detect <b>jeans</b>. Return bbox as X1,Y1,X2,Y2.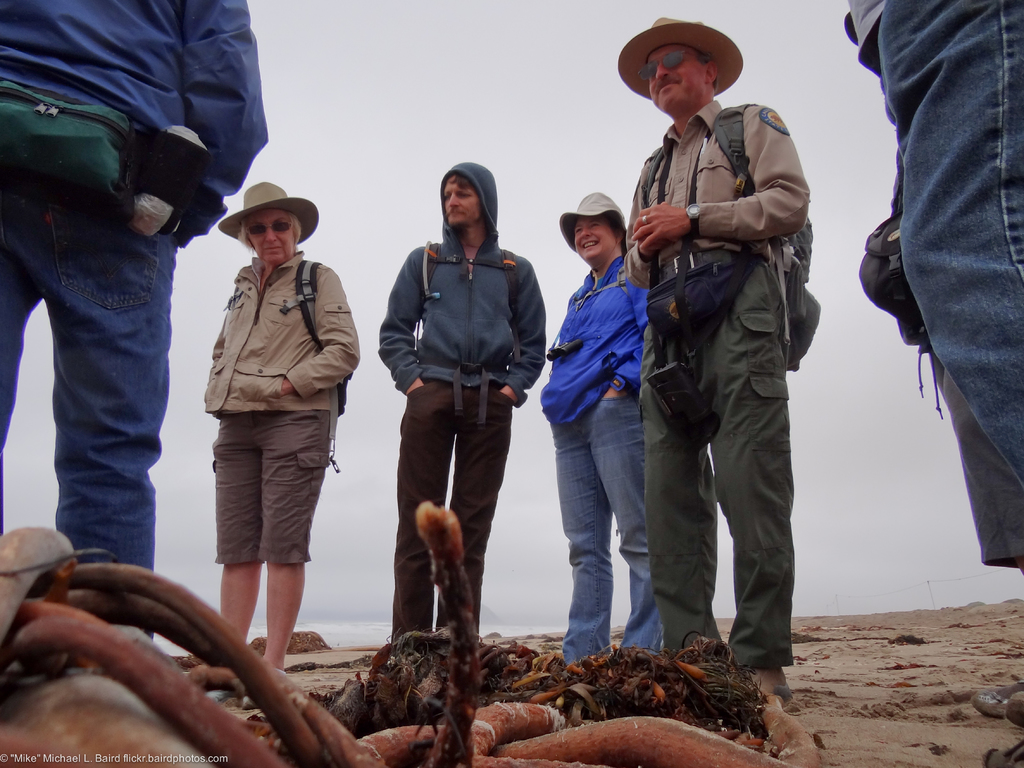
0,170,173,637.
